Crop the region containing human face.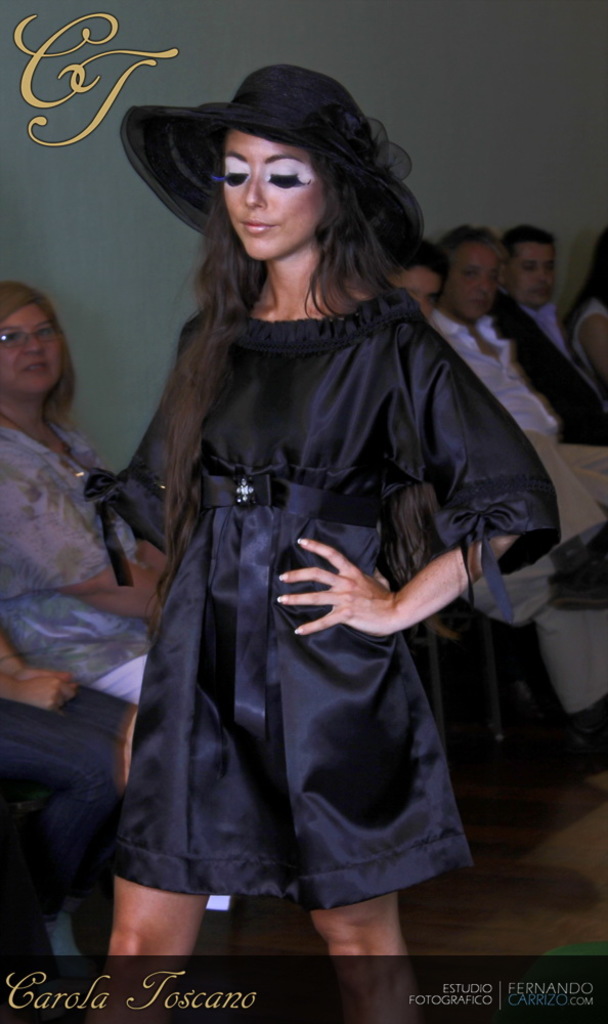
Crop region: BBox(515, 244, 551, 301).
